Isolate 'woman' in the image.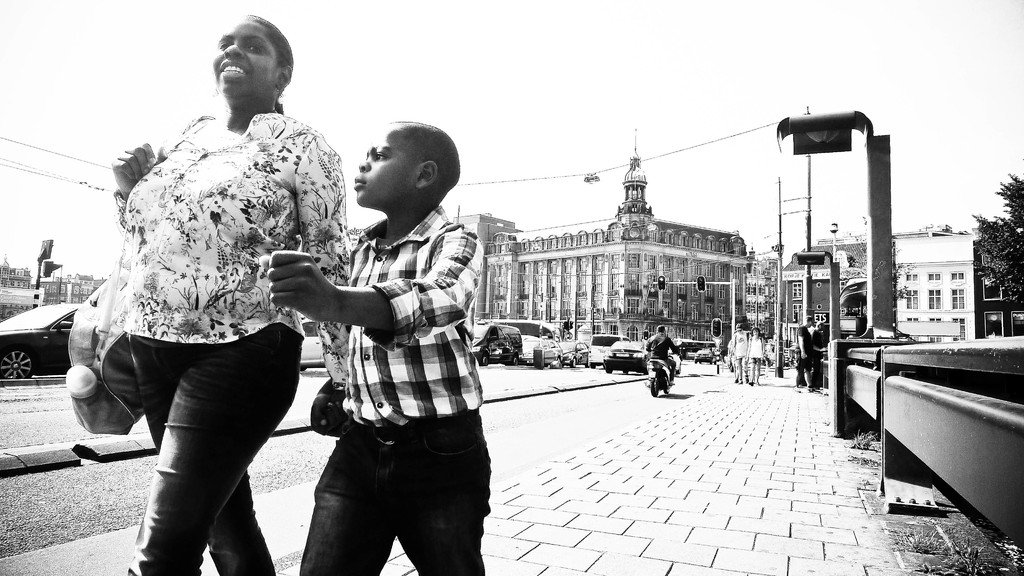
Isolated region: detection(69, 46, 381, 564).
